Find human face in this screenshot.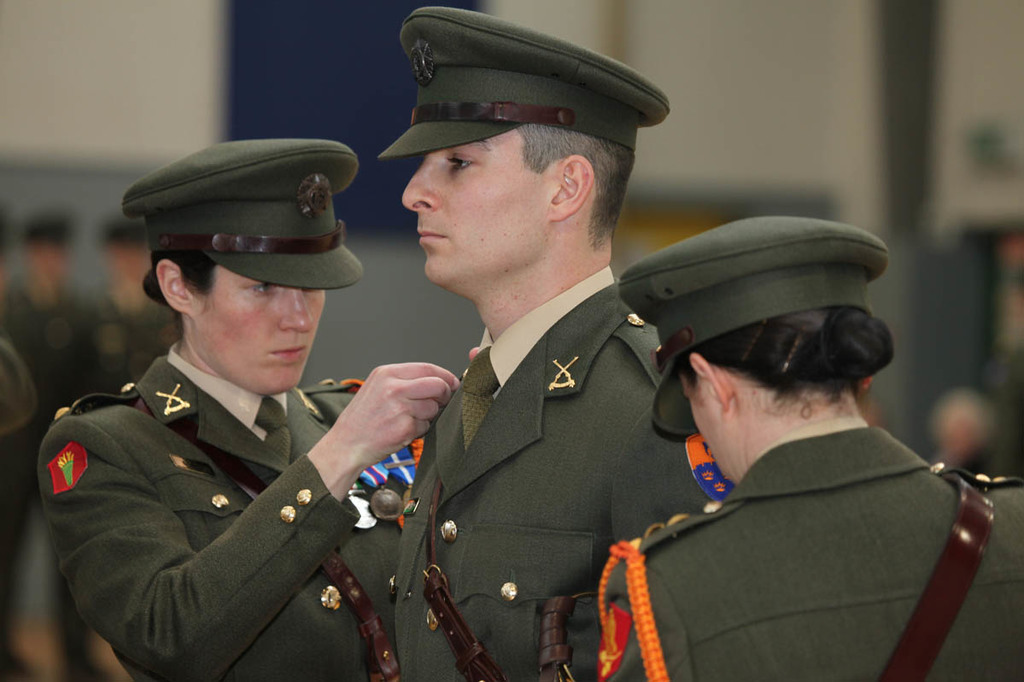
The bounding box for human face is {"left": 399, "top": 124, "right": 554, "bottom": 287}.
